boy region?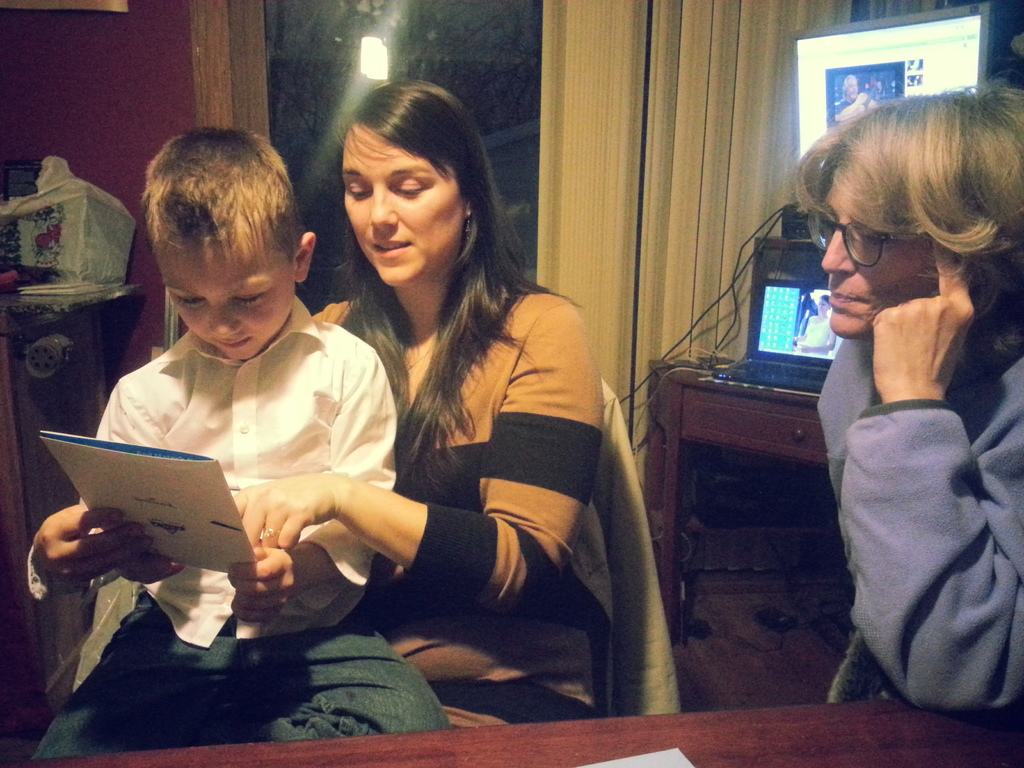
{"x1": 26, "y1": 124, "x2": 443, "y2": 739}
